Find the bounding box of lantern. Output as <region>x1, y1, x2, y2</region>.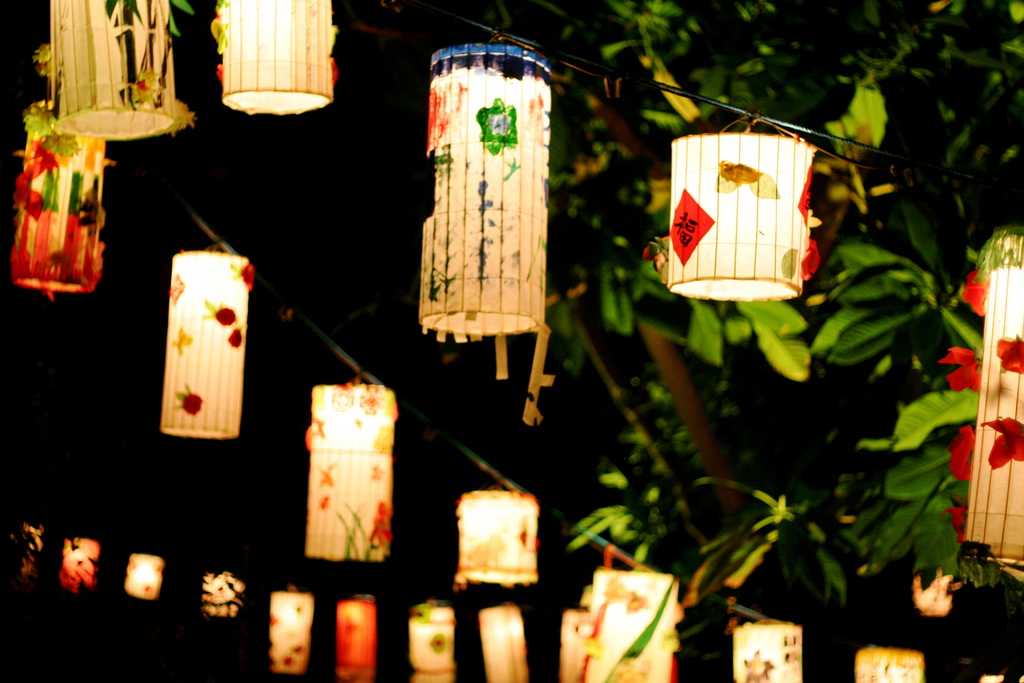
<region>271, 596, 315, 672</region>.
